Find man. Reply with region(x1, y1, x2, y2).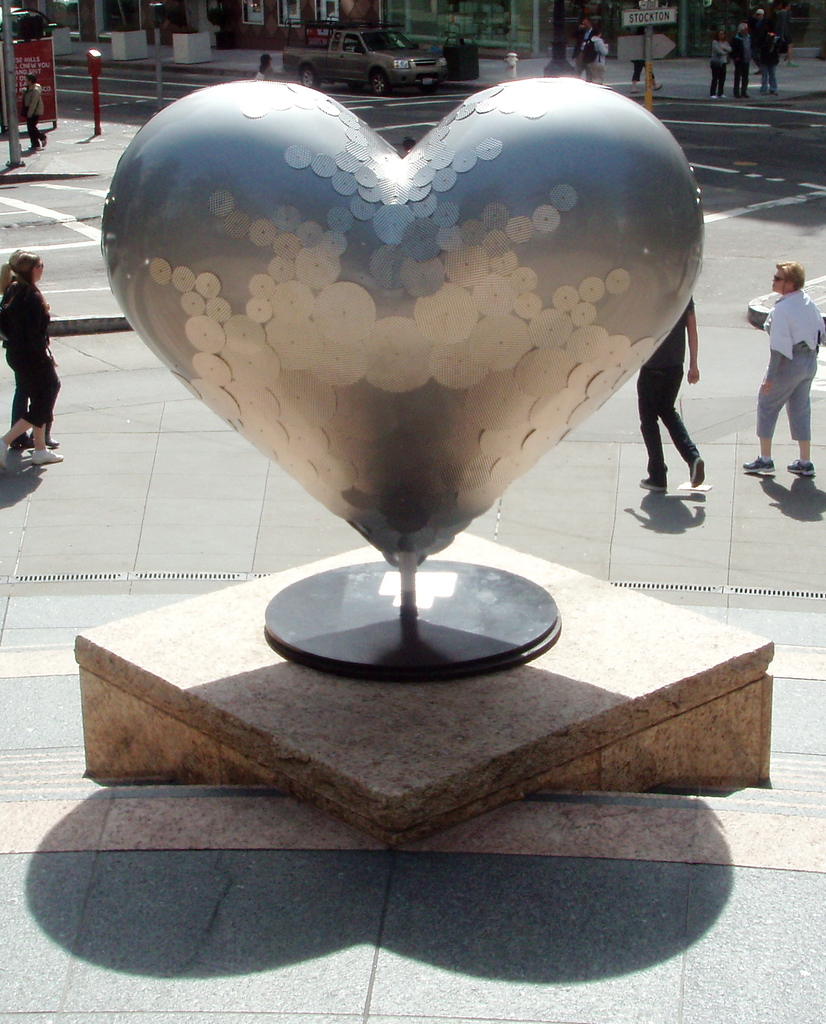
region(587, 31, 604, 83).
